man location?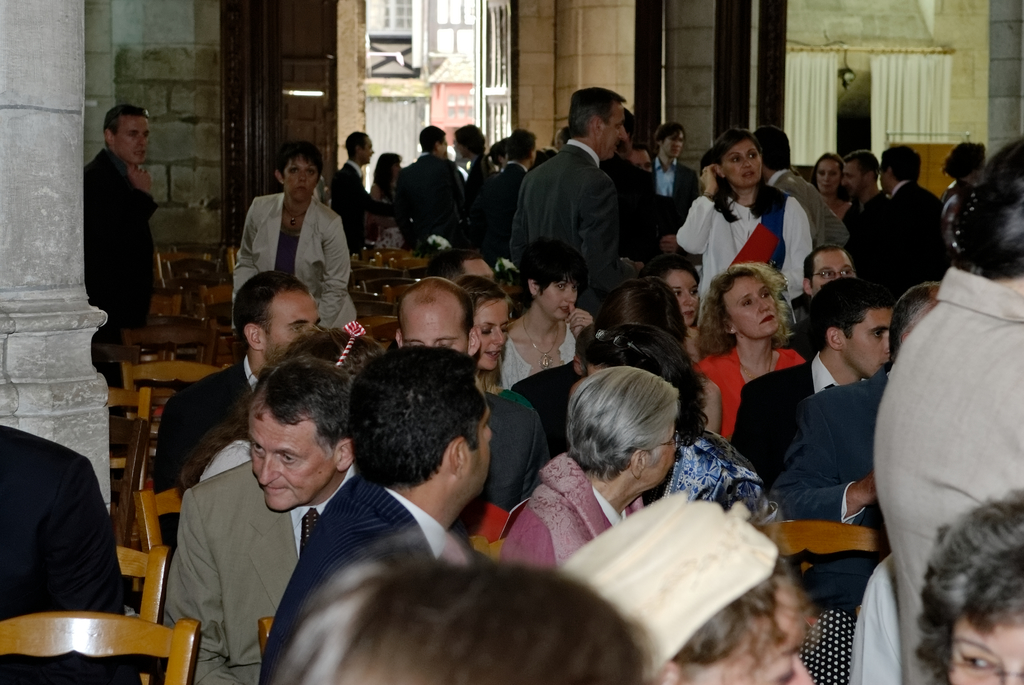
bbox(81, 104, 167, 391)
